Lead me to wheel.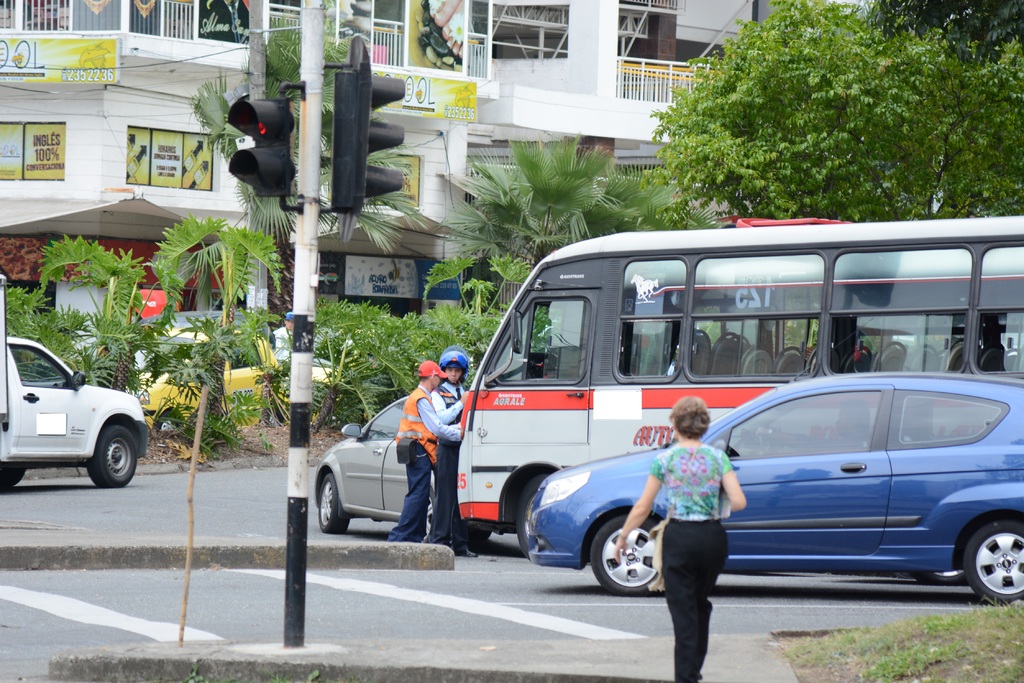
Lead to [465,524,491,544].
